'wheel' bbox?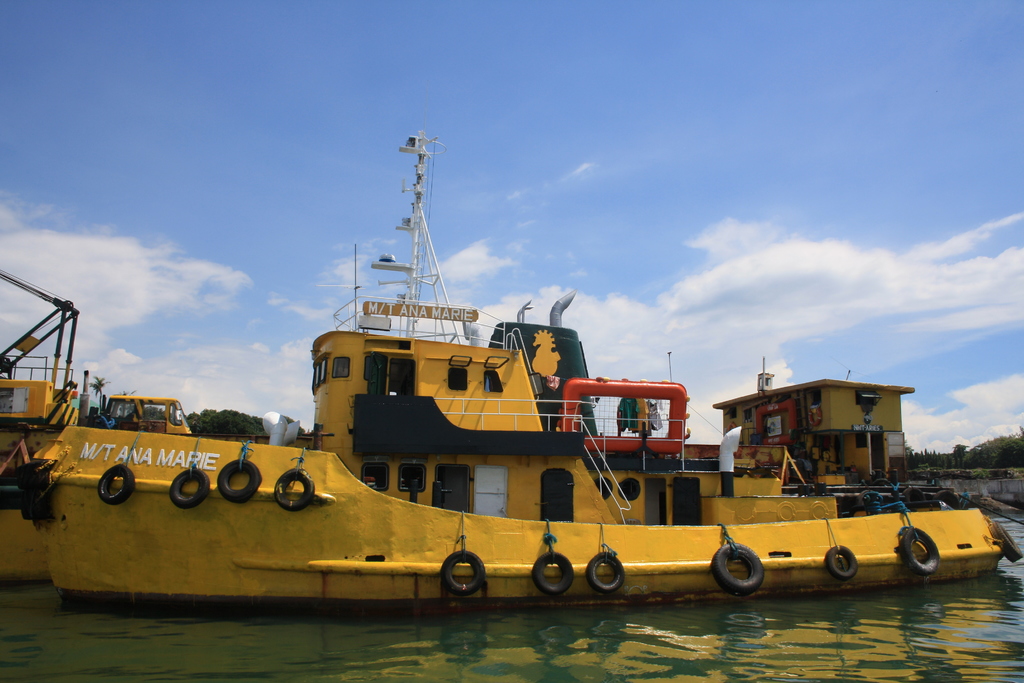
bbox=[900, 527, 937, 574]
